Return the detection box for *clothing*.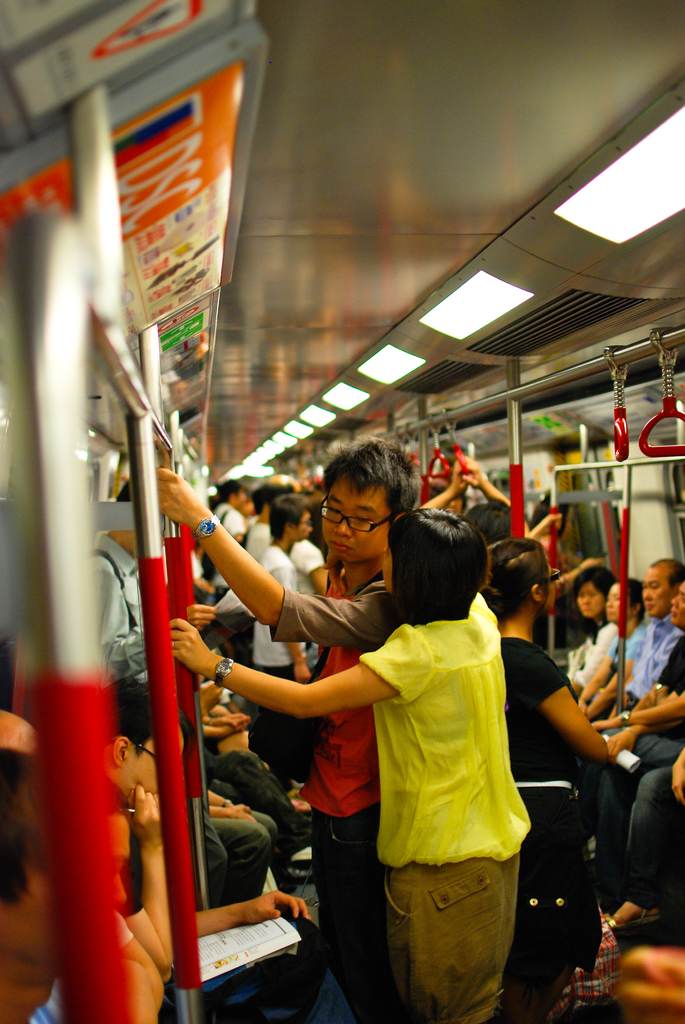
501, 630, 602, 972.
